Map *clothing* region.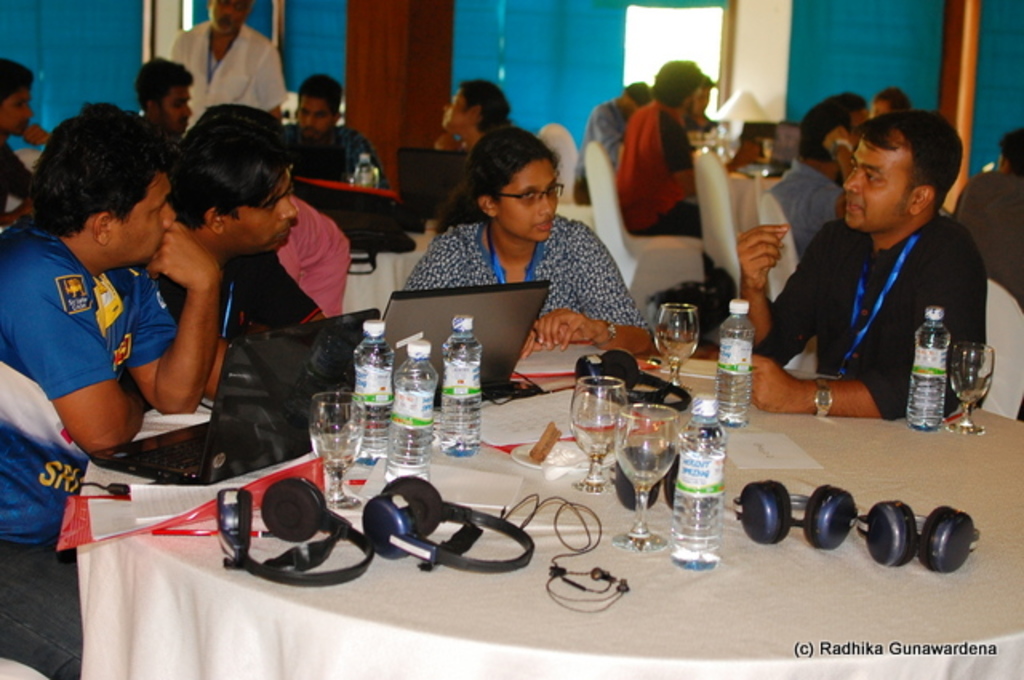
Mapped to 235/197/344/358.
